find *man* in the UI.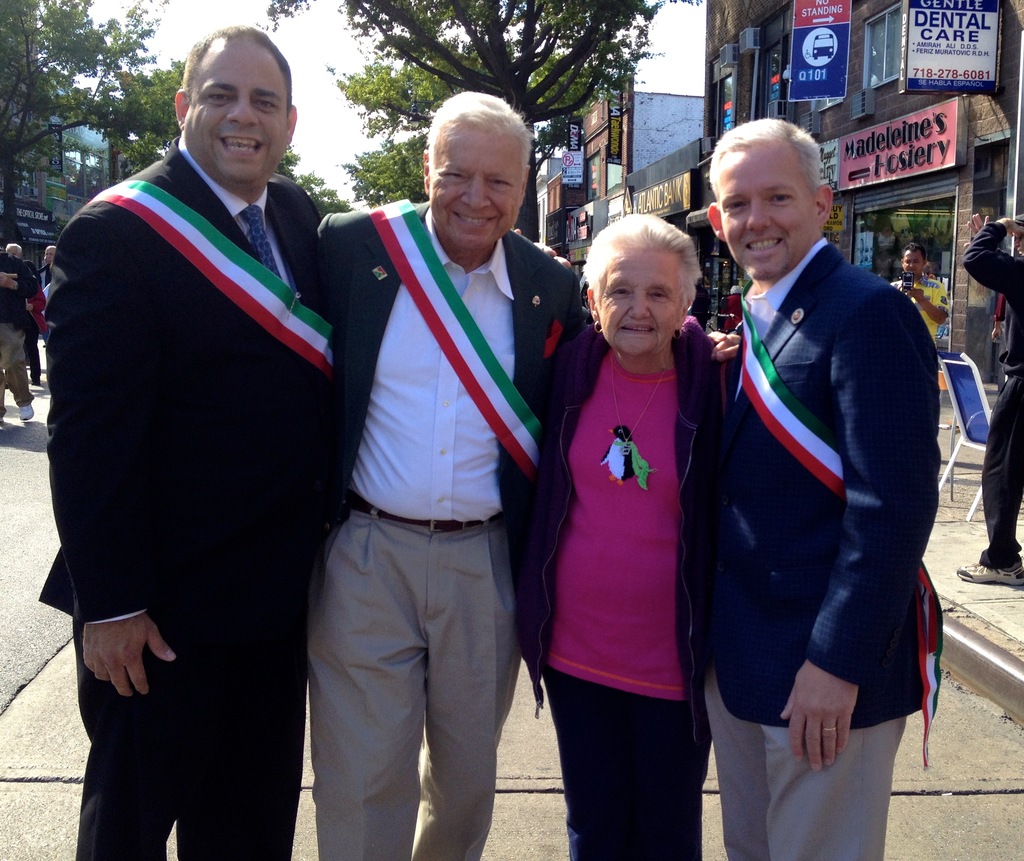
UI element at 675:112:973:848.
